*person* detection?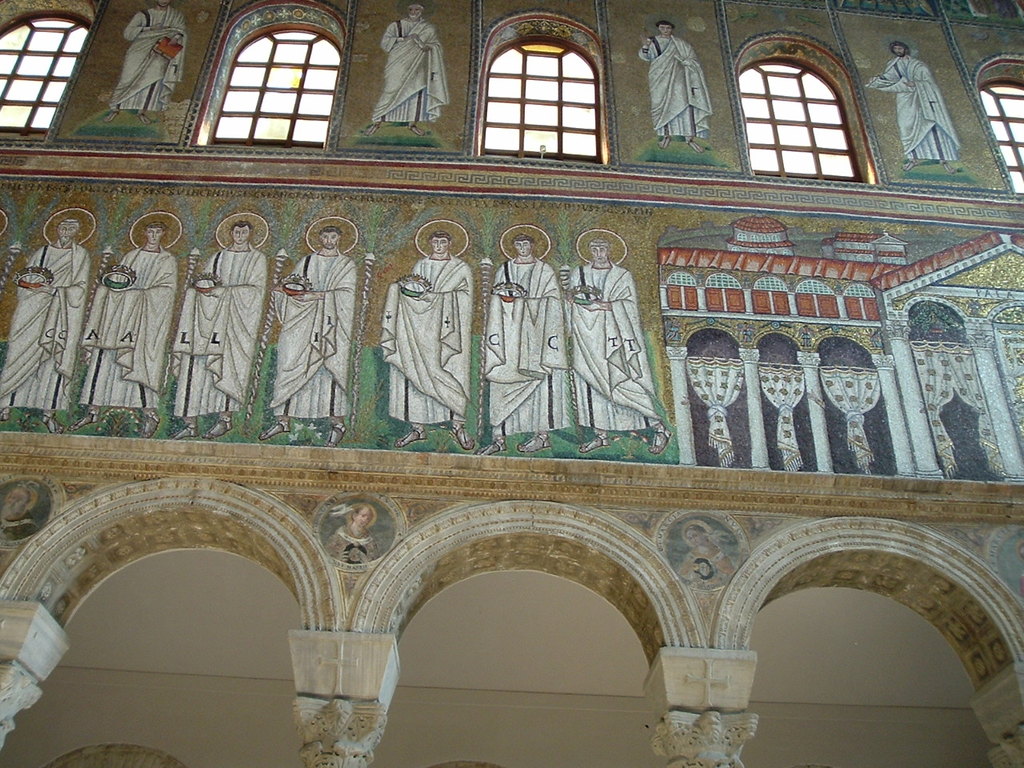
871:41:955:178
